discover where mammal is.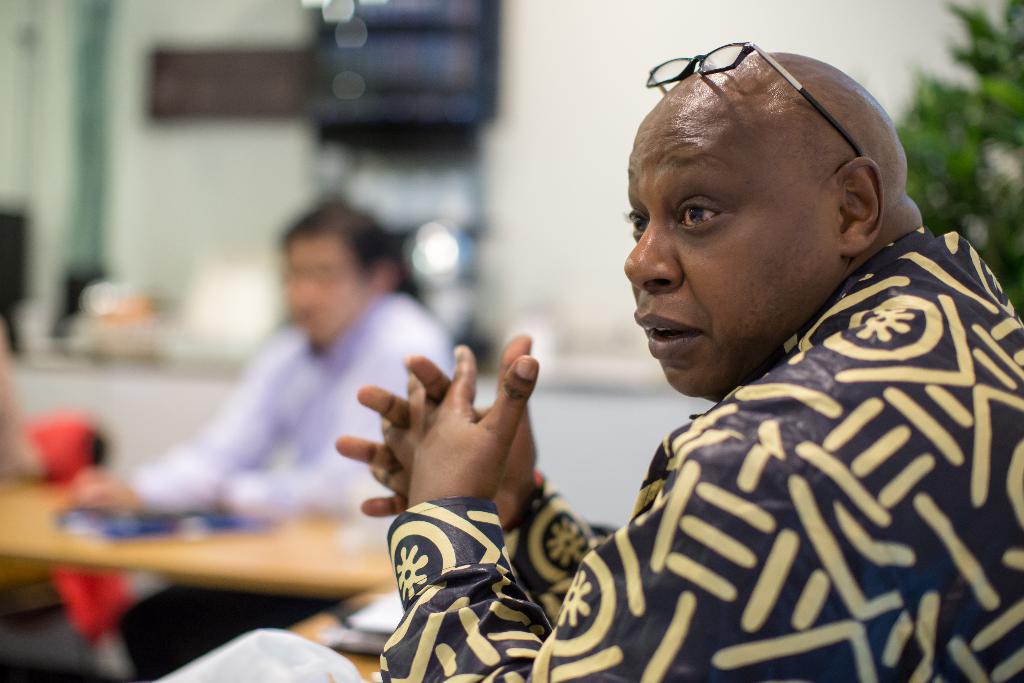
Discovered at [63,199,476,681].
